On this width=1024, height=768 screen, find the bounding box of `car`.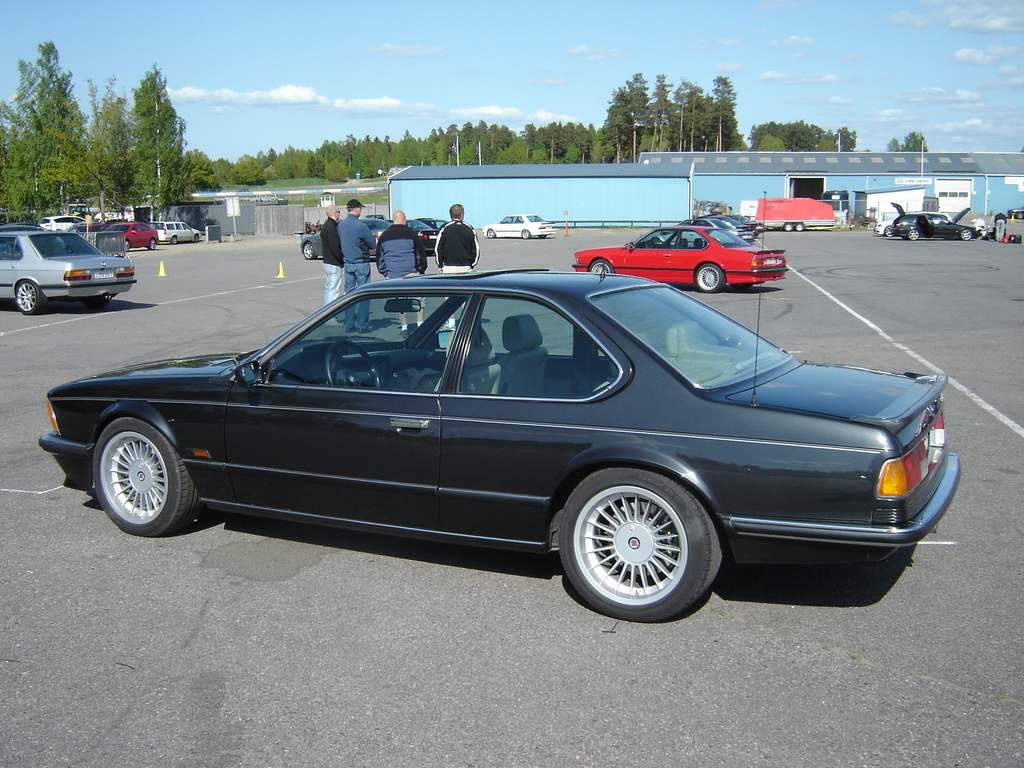
Bounding box: (890,201,975,241).
